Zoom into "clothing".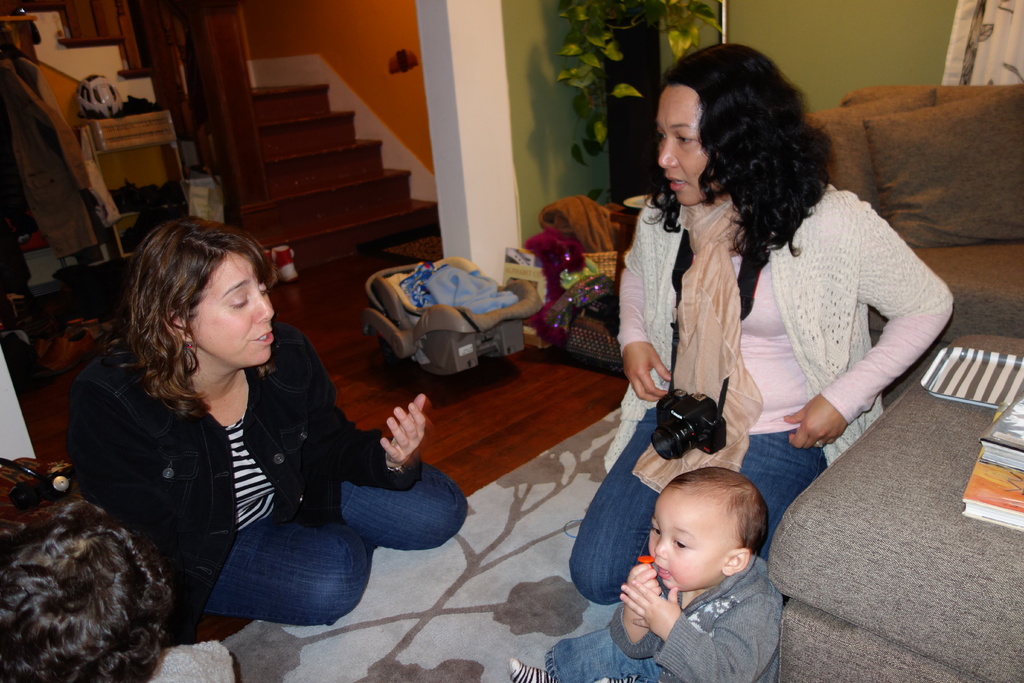
Zoom target: (534, 555, 786, 682).
